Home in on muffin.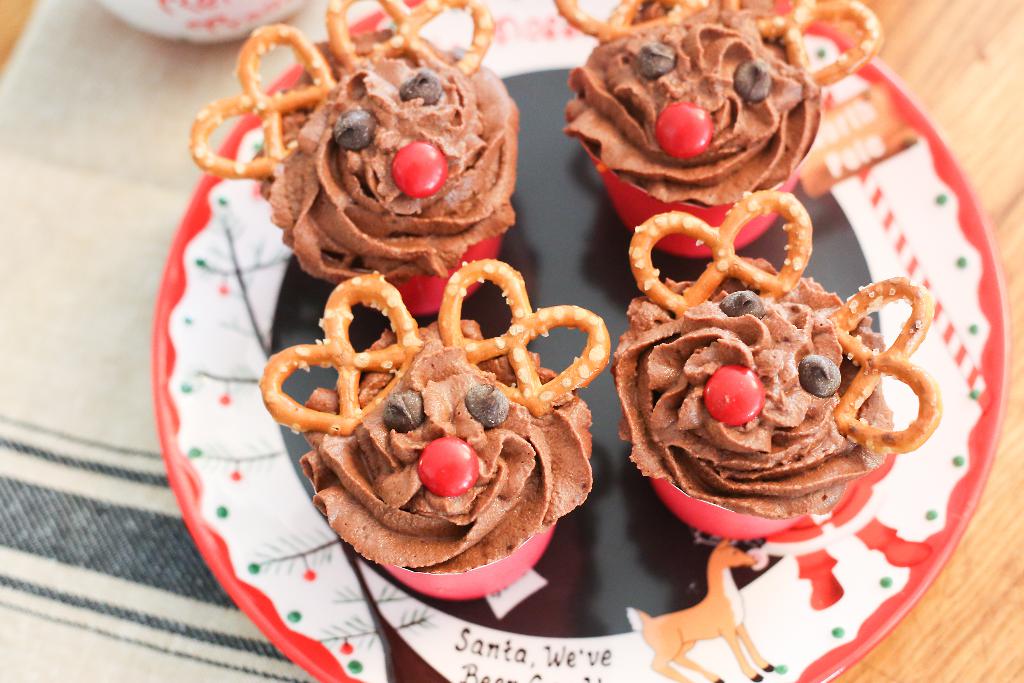
Homed in at box(294, 318, 590, 597).
